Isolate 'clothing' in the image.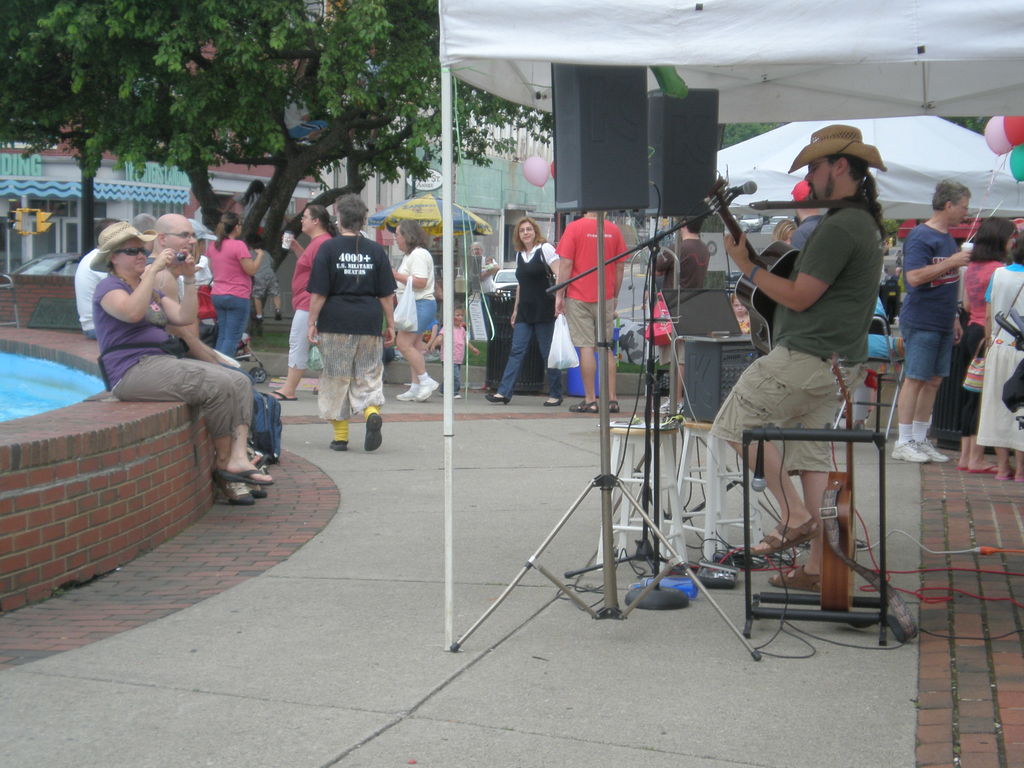
Isolated region: {"left": 893, "top": 221, "right": 960, "bottom": 445}.
